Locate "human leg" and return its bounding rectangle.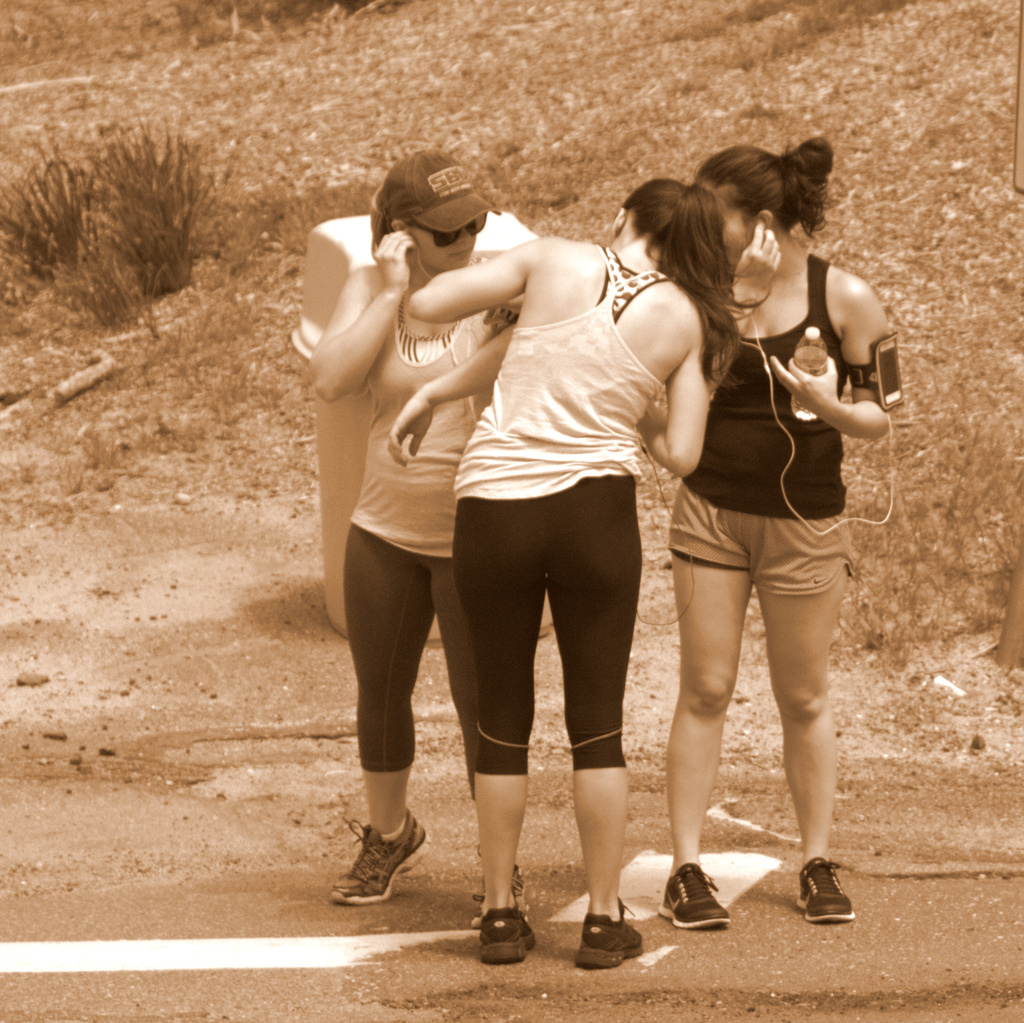
(655,552,753,928).
